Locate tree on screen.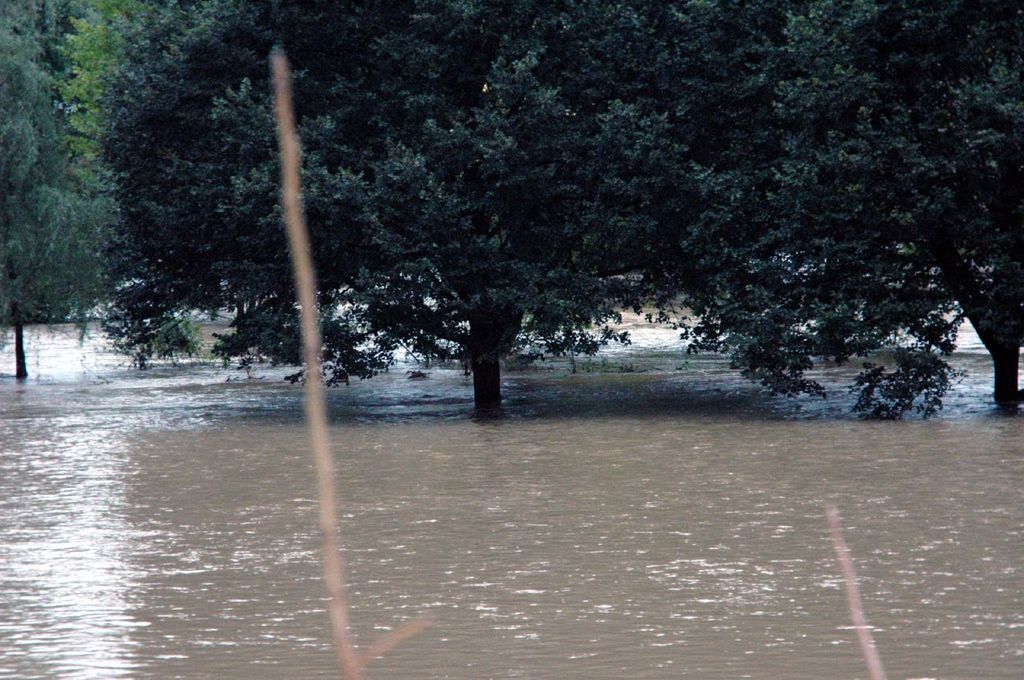
On screen at locate(0, 0, 110, 383).
